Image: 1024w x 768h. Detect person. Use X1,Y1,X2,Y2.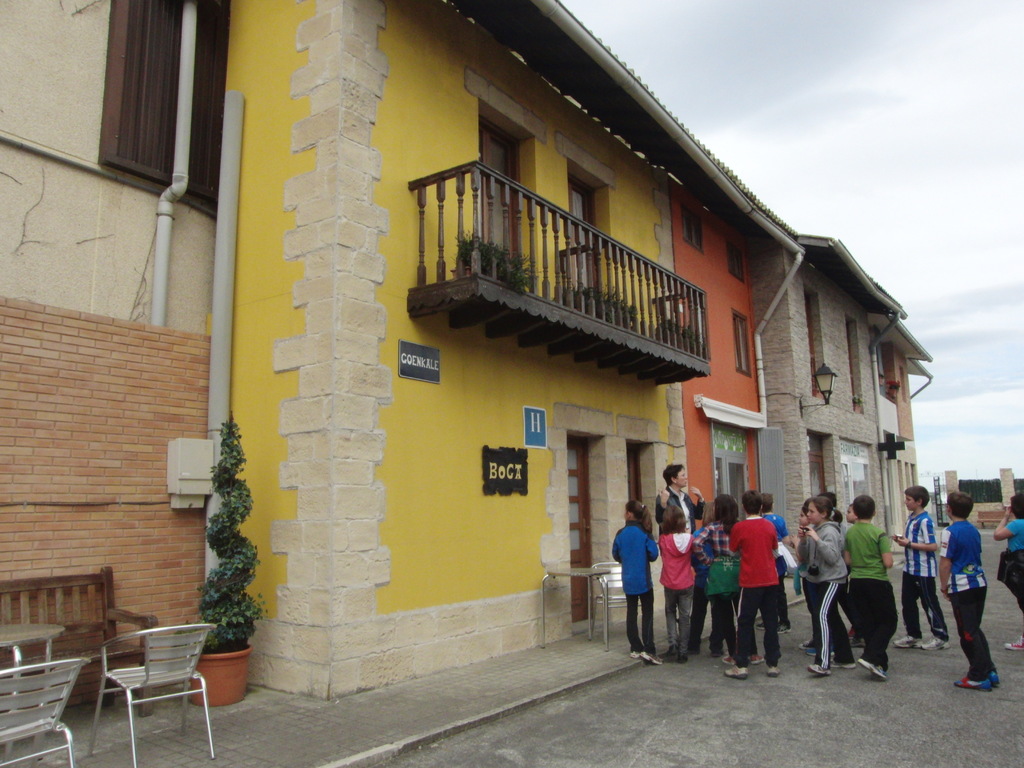
623,500,685,668.
